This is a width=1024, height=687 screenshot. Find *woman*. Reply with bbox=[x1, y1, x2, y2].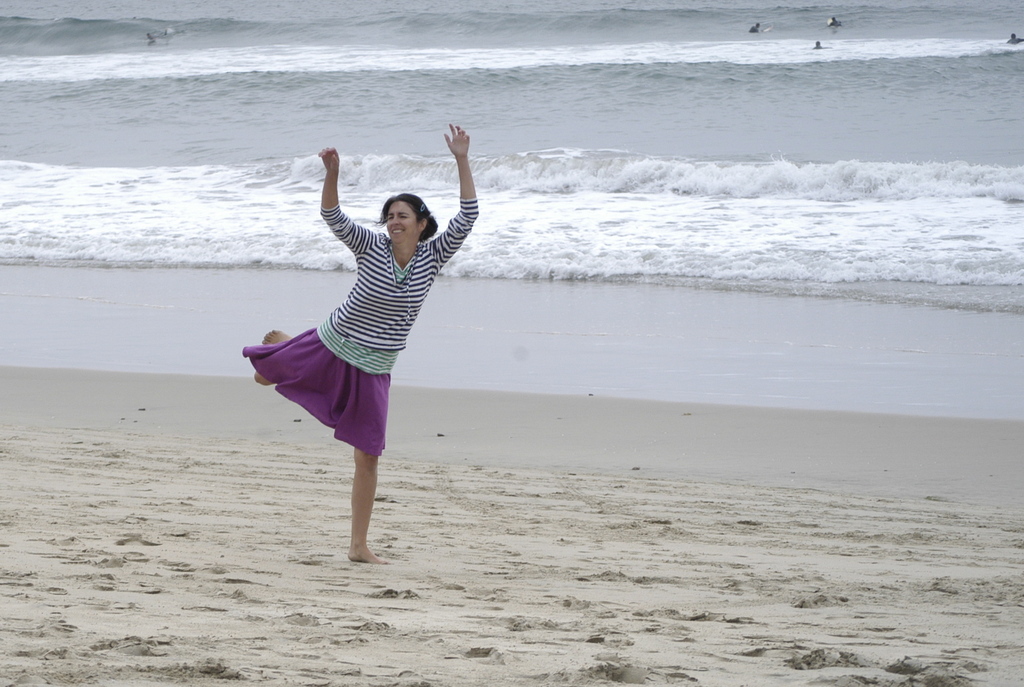
bbox=[238, 120, 472, 542].
